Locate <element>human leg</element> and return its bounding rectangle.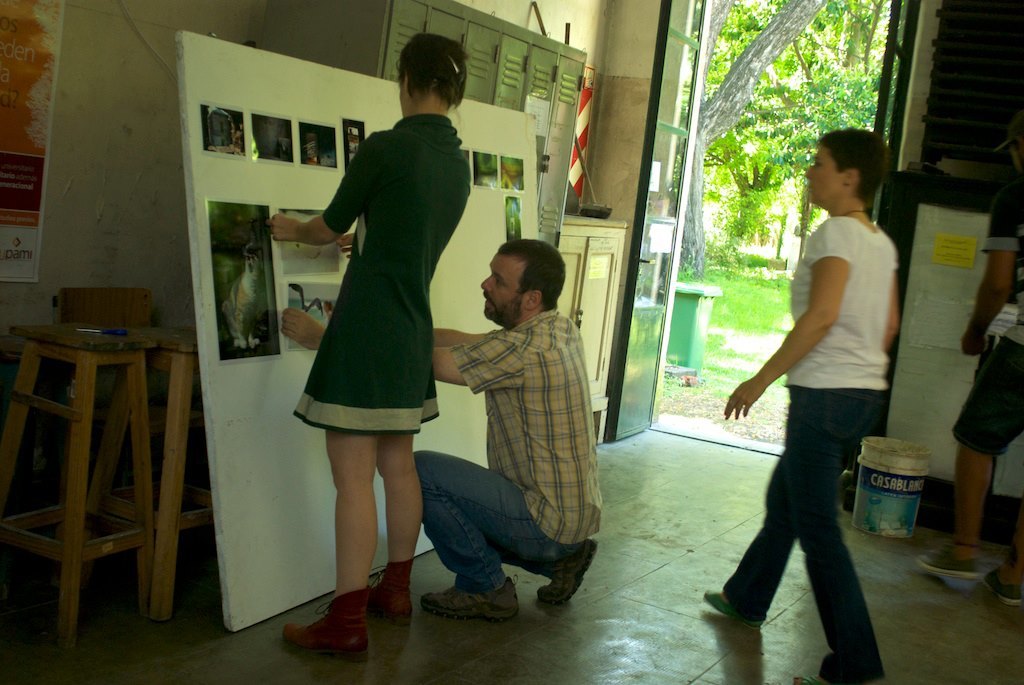
rect(991, 549, 1023, 610).
